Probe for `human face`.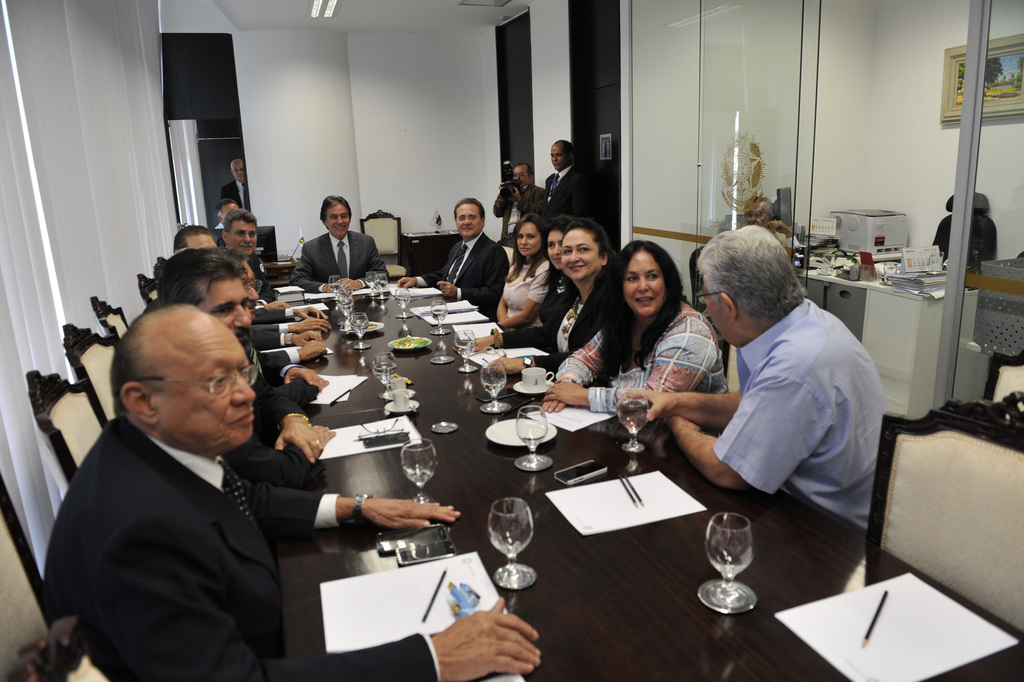
Probe result: bbox=[327, 200, 352, 238].
